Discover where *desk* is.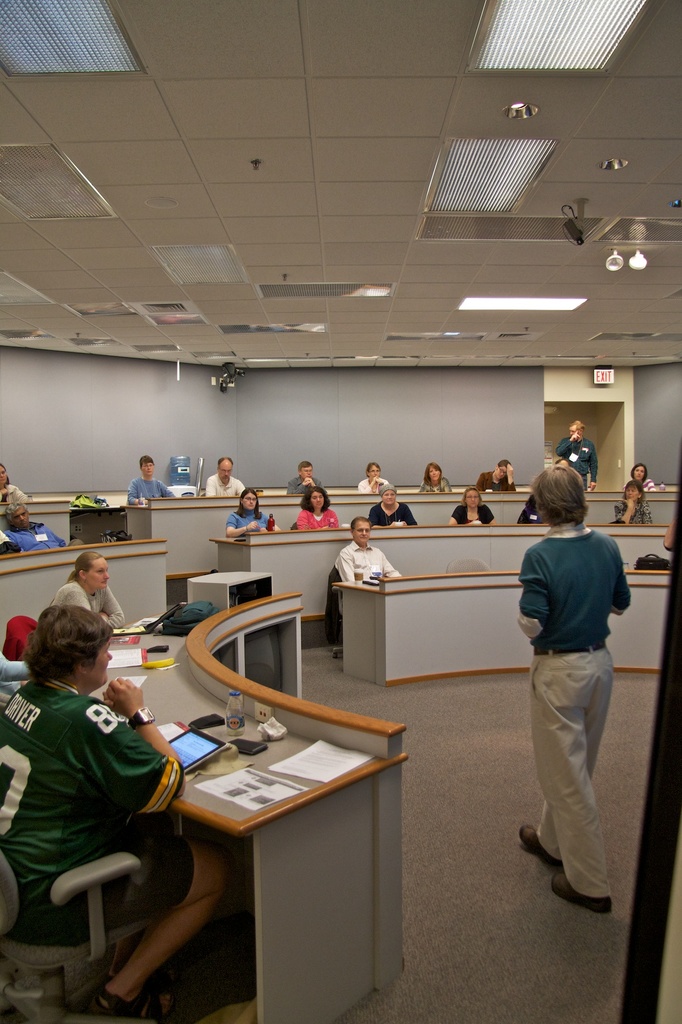
Discovered at <box>209,515,672,623</box>.
